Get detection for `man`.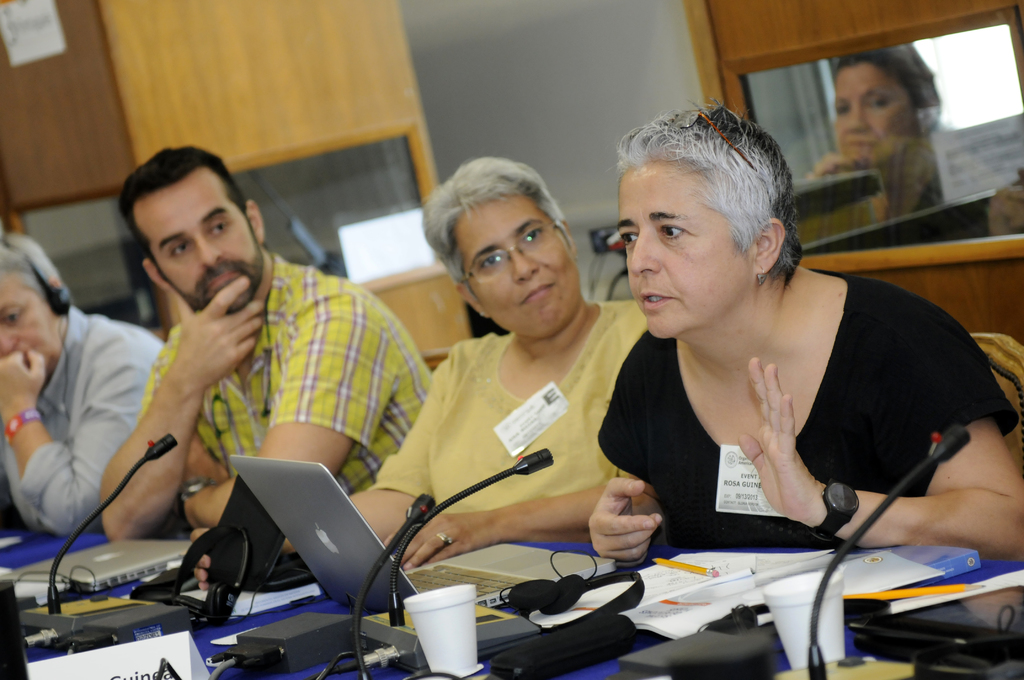
Detection: <box>99,142,433,542</box>.
